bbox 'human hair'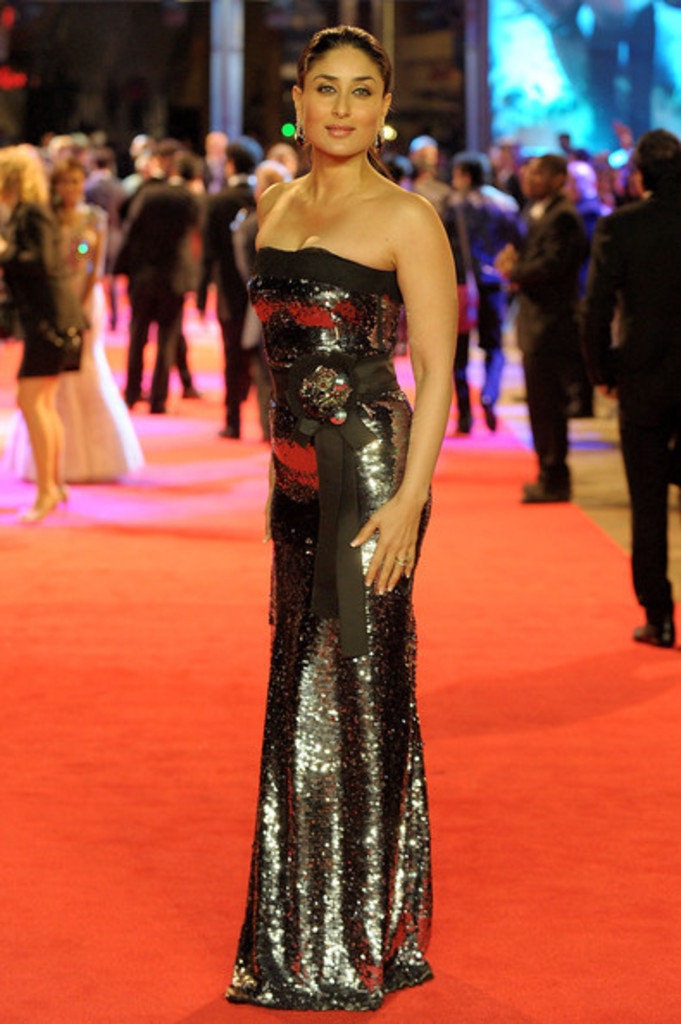
(x1=222, y1=134, x2=260, y2=179)
